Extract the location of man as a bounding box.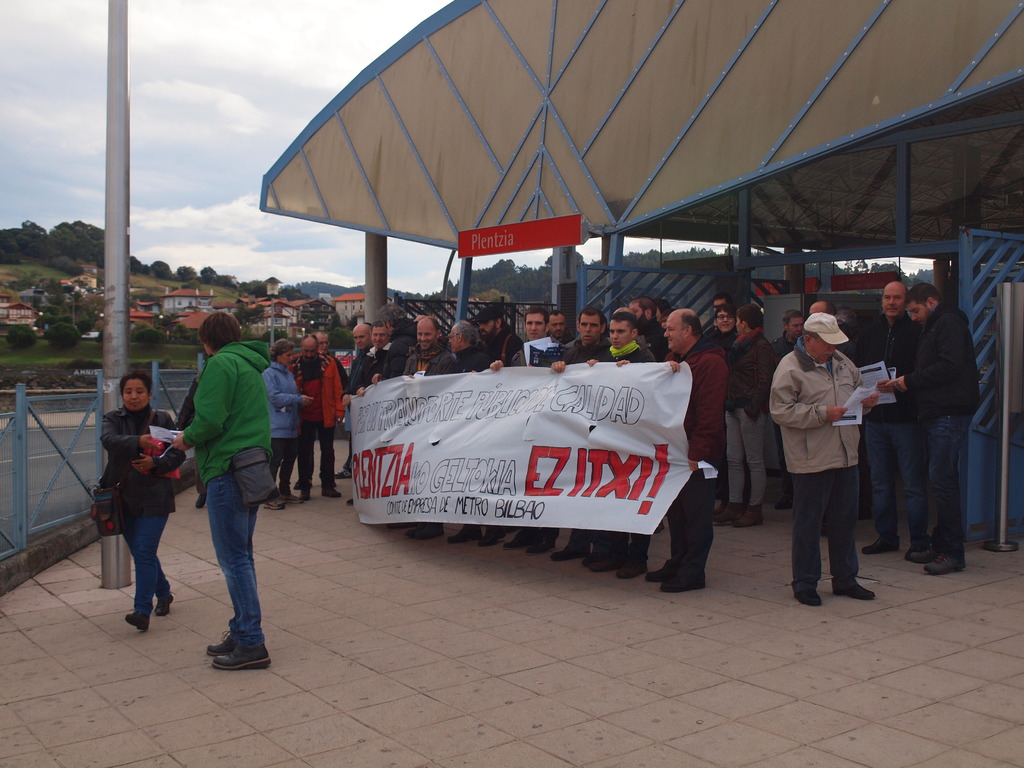
(left=771, top=313, right=886, bottom=606).
